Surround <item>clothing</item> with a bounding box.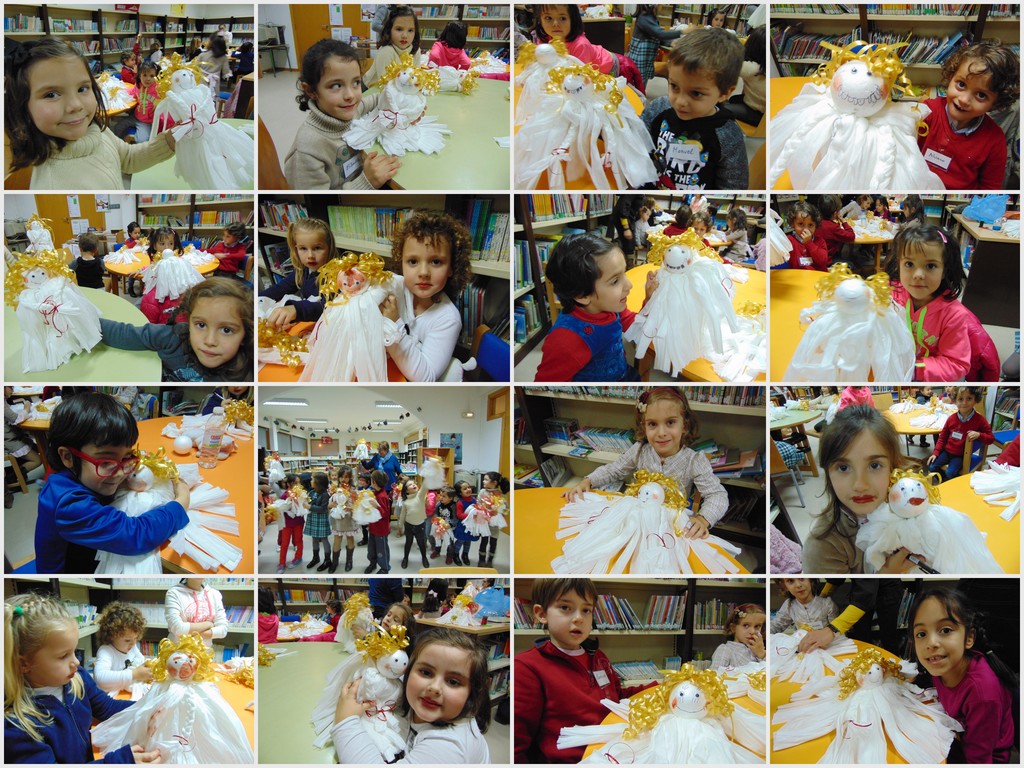
region(202, 244, 236, 269).
